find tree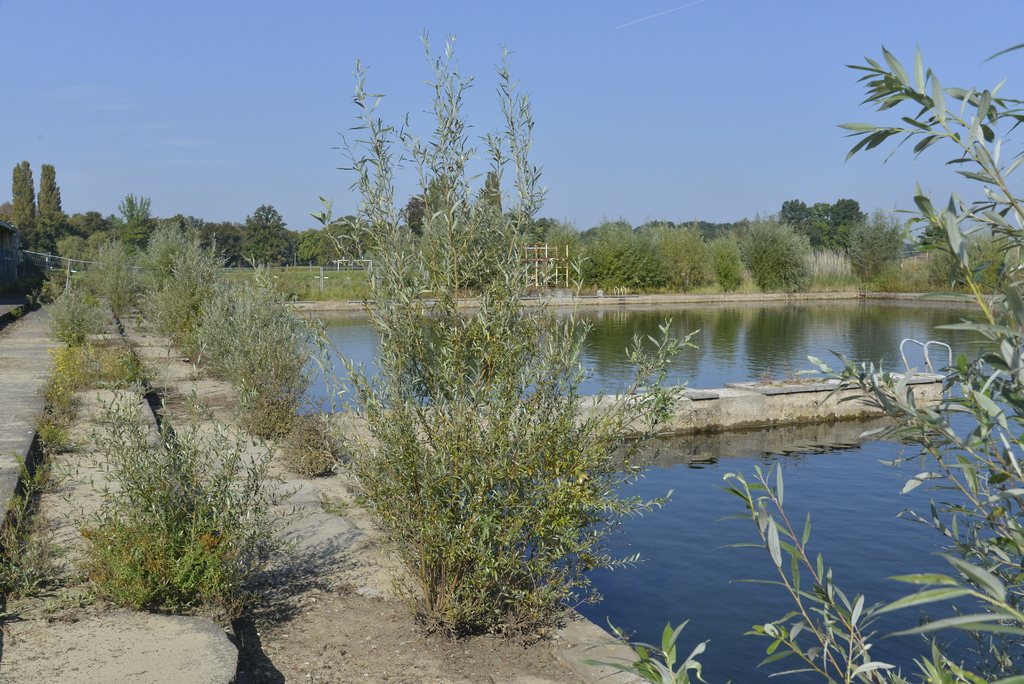
289:229:323:268
